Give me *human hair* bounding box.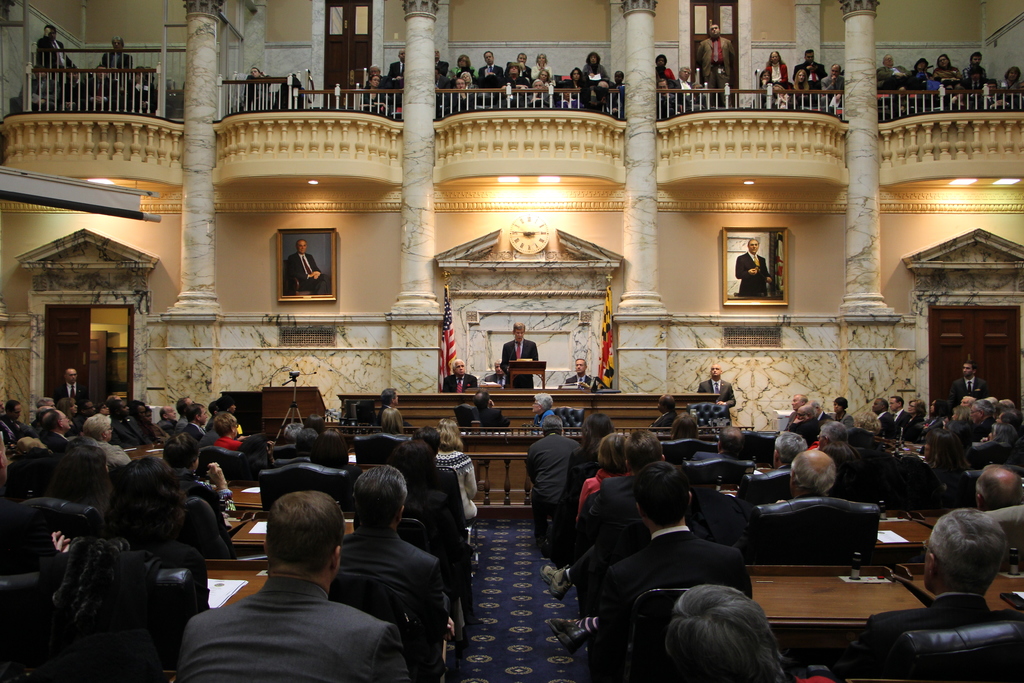
left=931, top=509, right=1010, bottom=582.
